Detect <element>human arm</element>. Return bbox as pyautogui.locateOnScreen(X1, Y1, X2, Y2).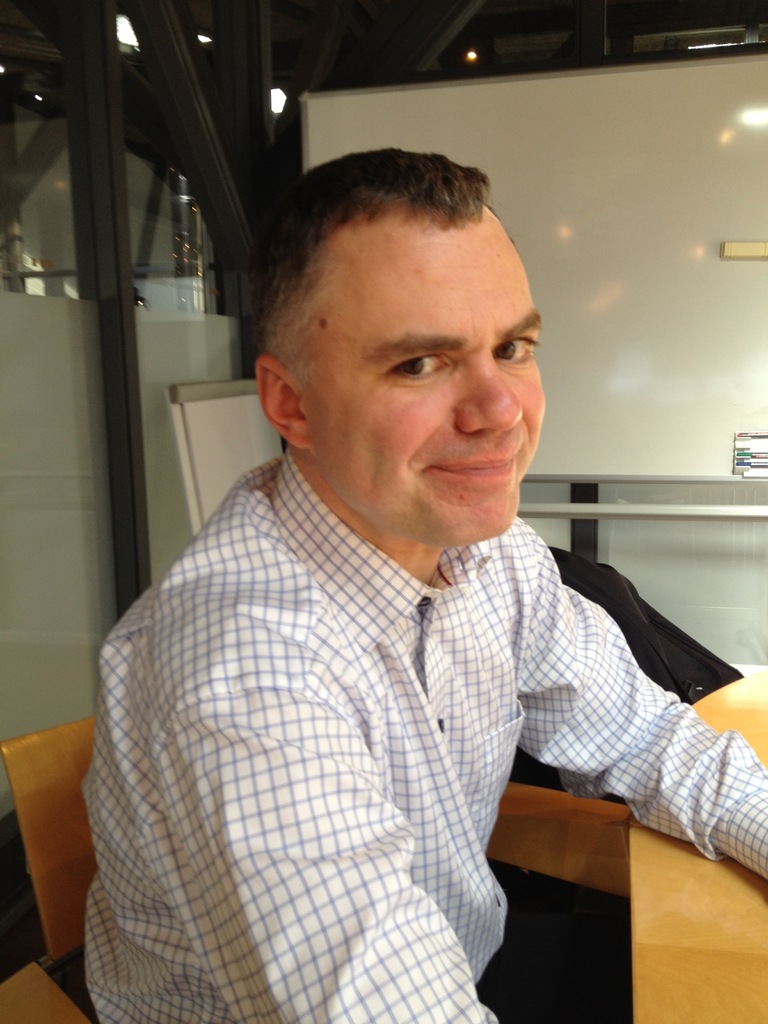
pyautogui.locateOnScreen(152, 695, 499, 1023).
